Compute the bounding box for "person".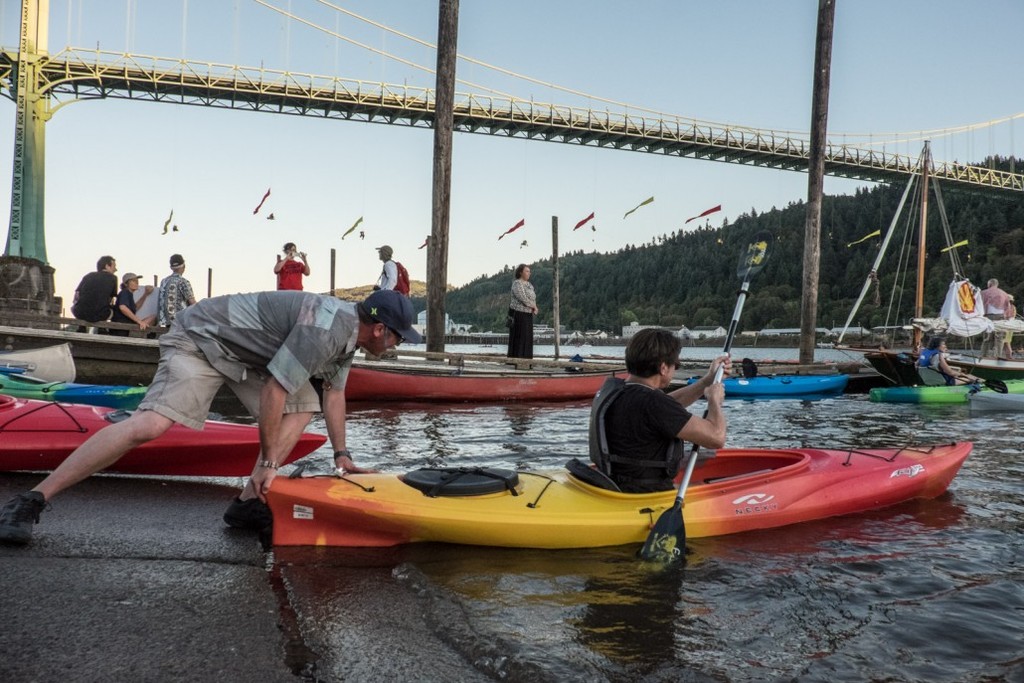
[273, 242, 306, 287].
